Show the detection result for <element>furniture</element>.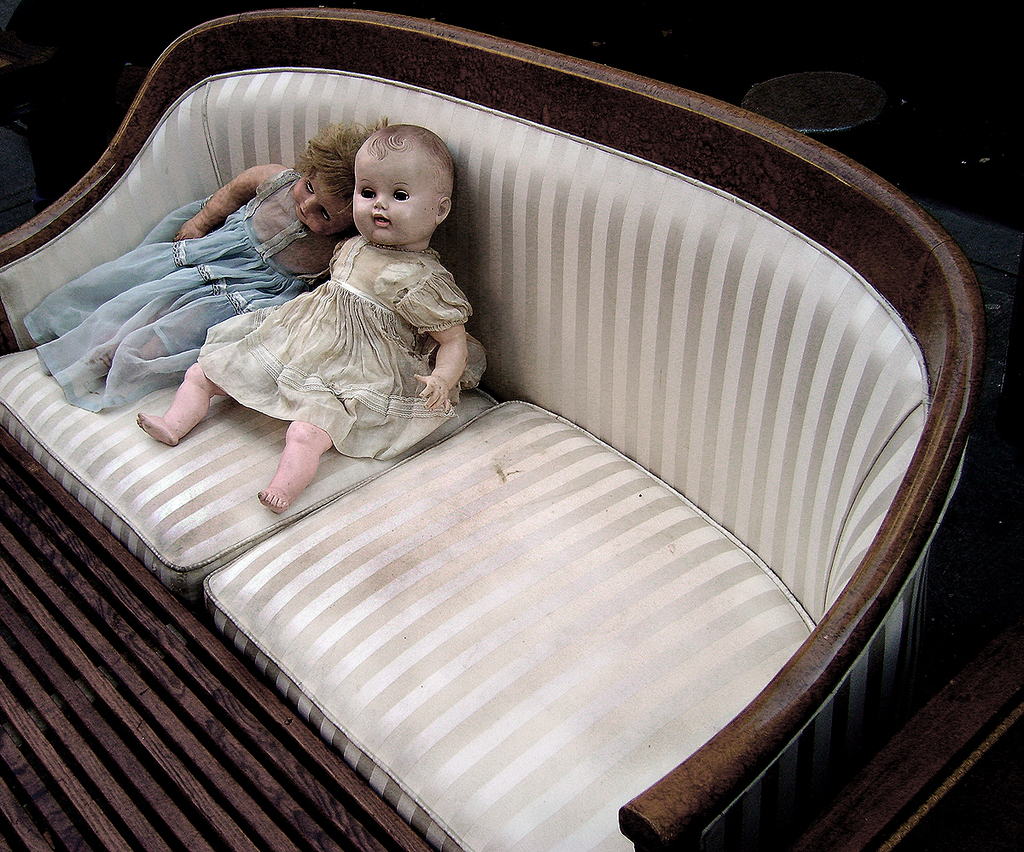
Rect(0, 3, 992, 851).
